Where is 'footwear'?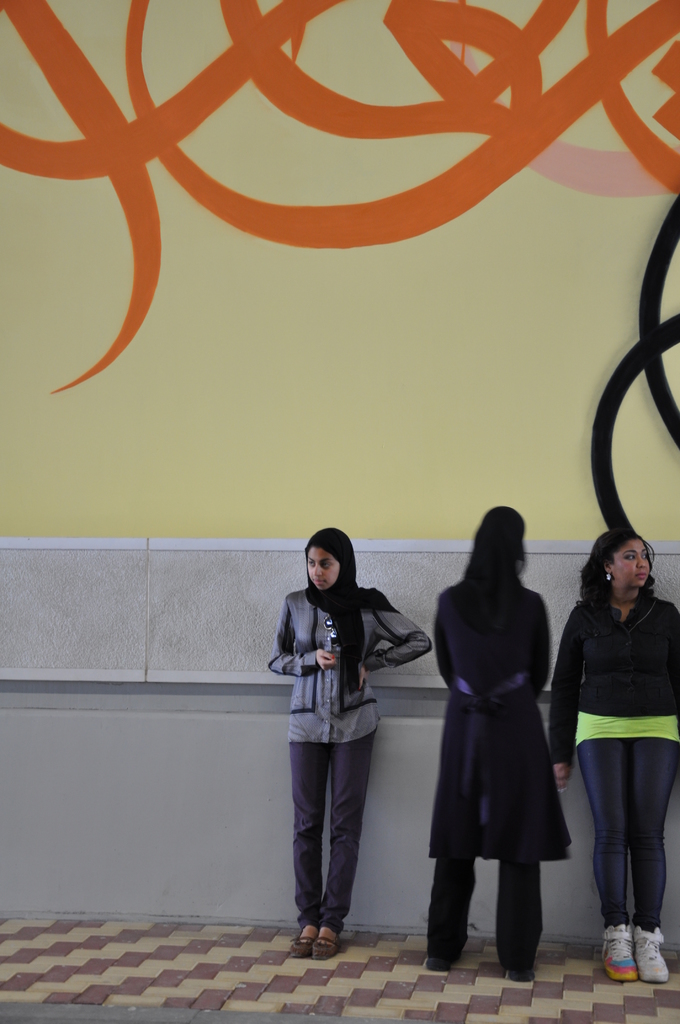
509 970 537 981.
